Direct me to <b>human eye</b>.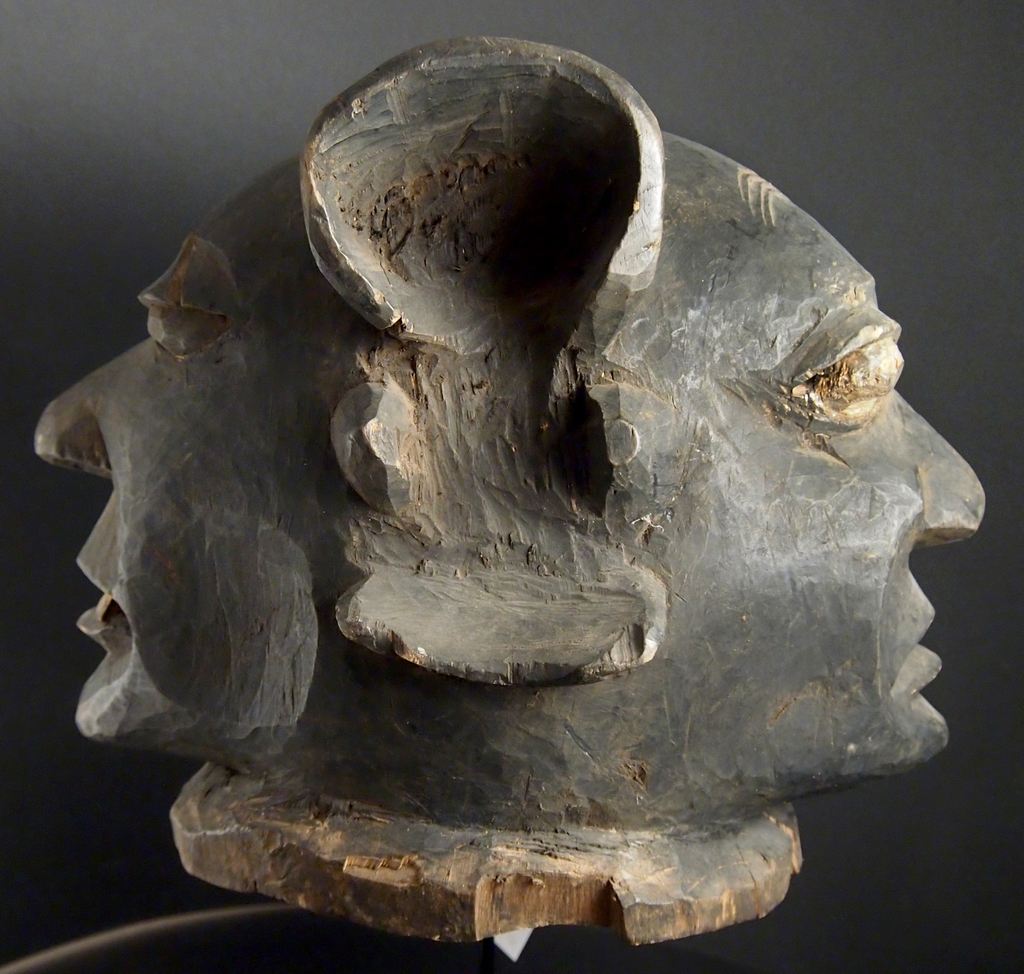
Direction: (left=726, top=296, right=905, bottom=438).
